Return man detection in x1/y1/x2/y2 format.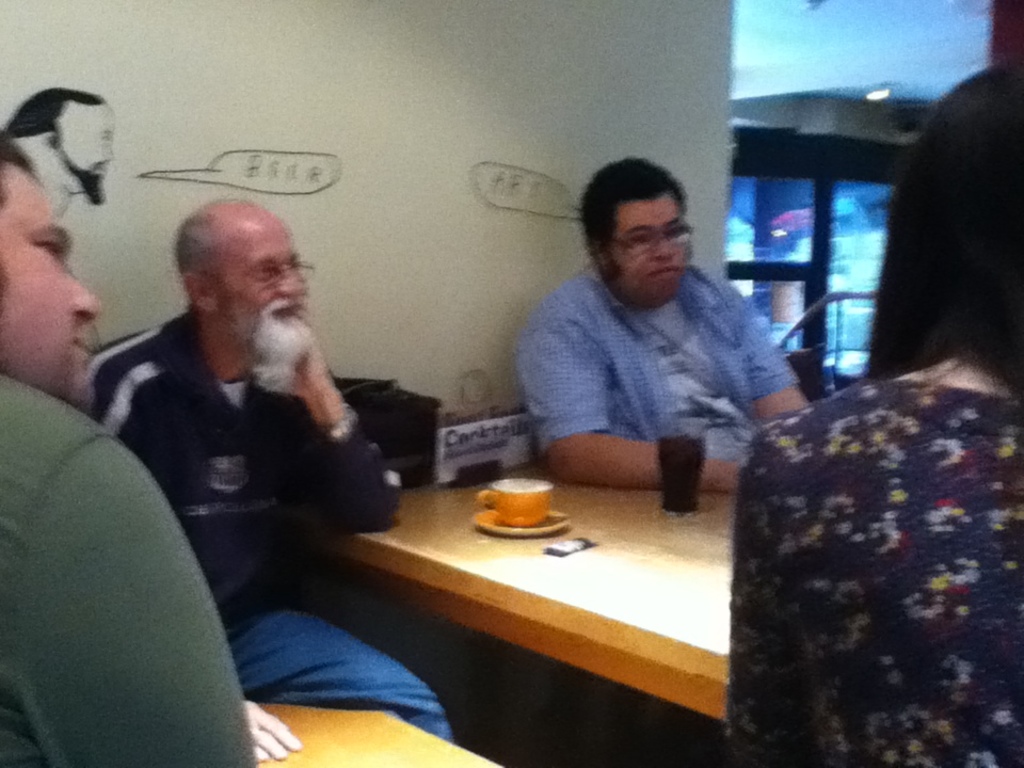
485/167/825/501.
